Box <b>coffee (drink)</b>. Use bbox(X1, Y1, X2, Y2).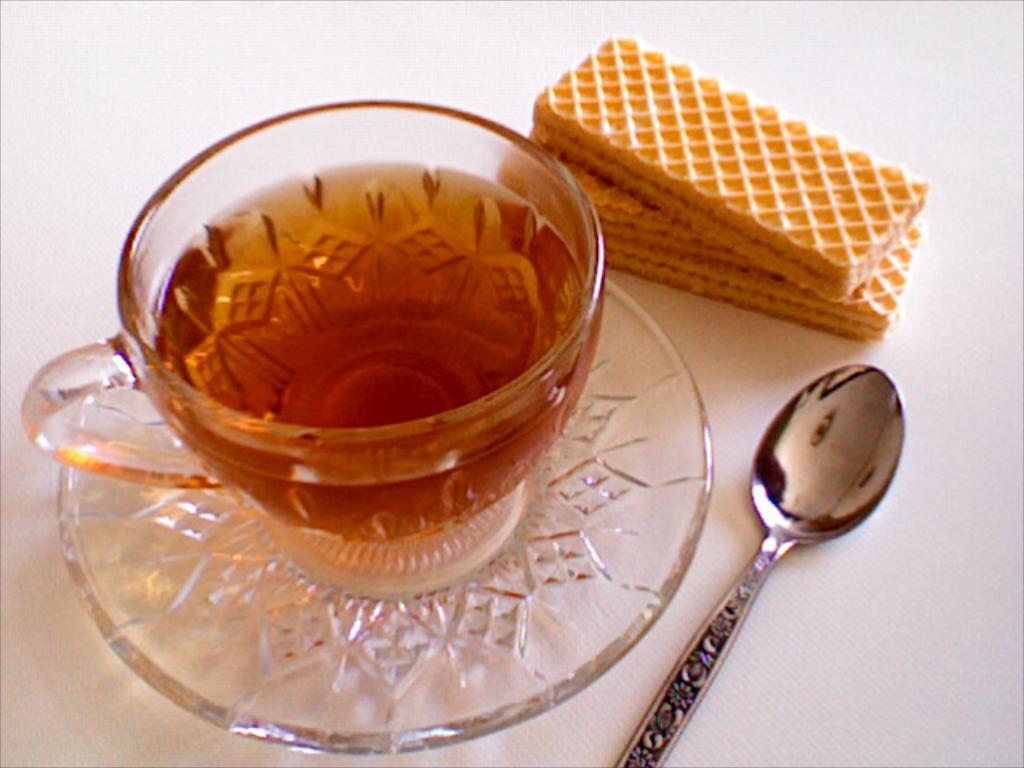
bbox(80, 85, 586, 614).
